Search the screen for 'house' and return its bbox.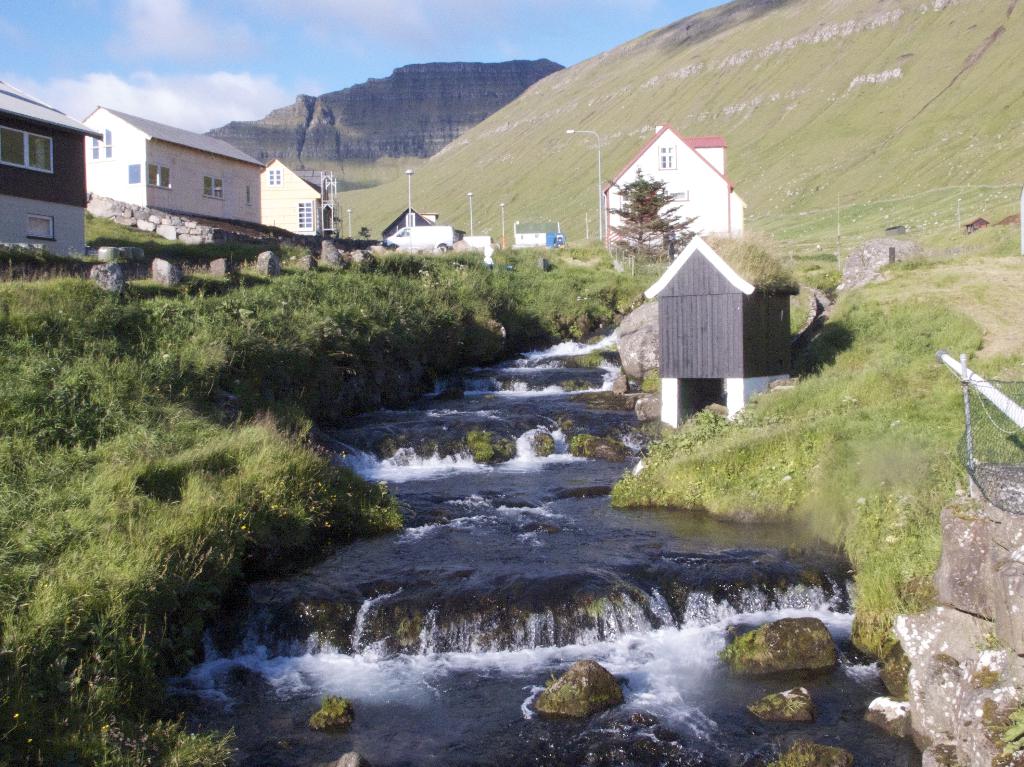
Found: select_region(515, 222, 564, 249).
